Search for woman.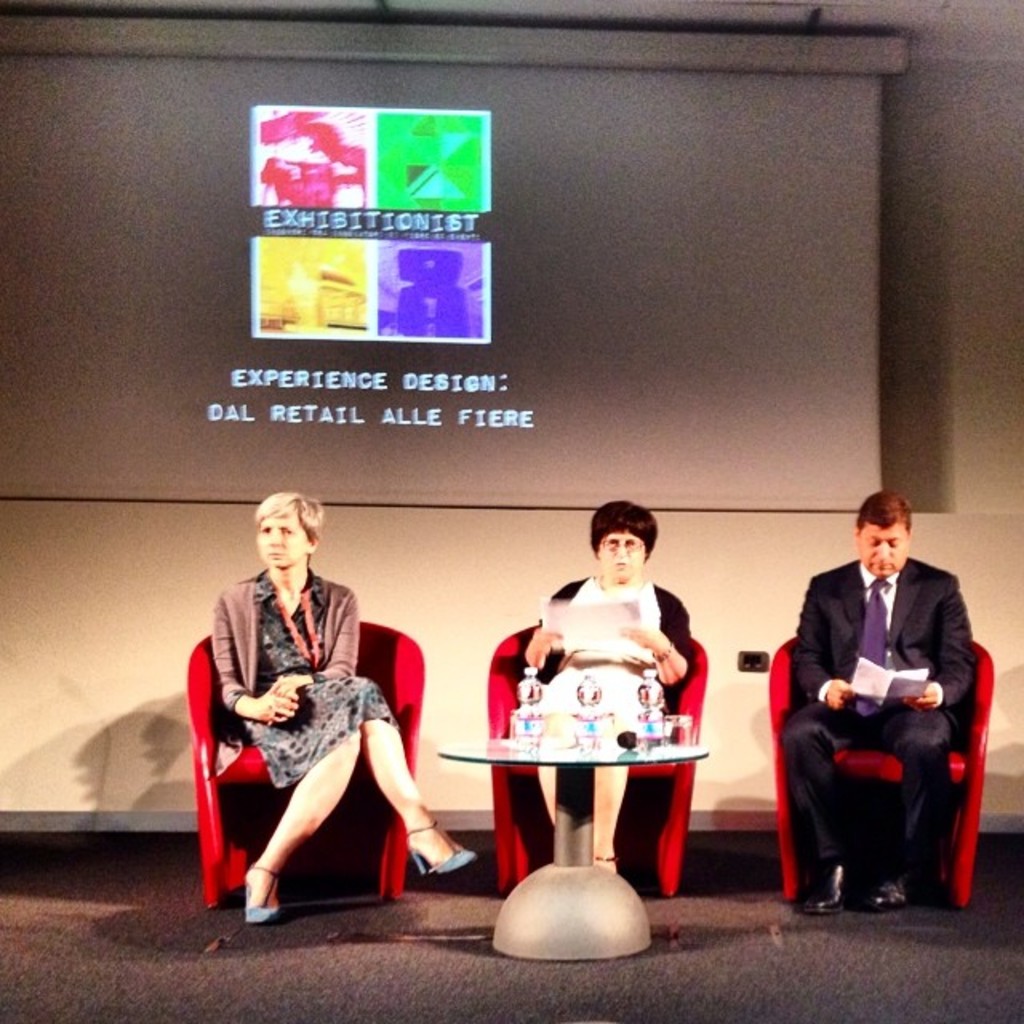
Found at [x1=202, y1=472, x2=429, y2=938].
